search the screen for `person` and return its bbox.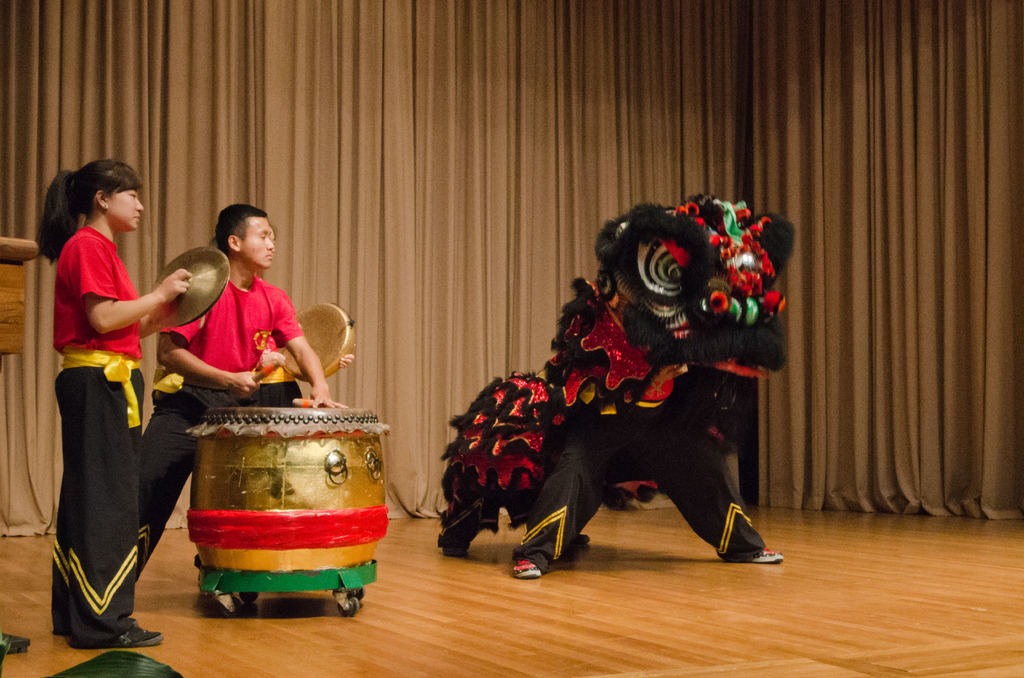
Found: detection(30, 156, 201, 651).
